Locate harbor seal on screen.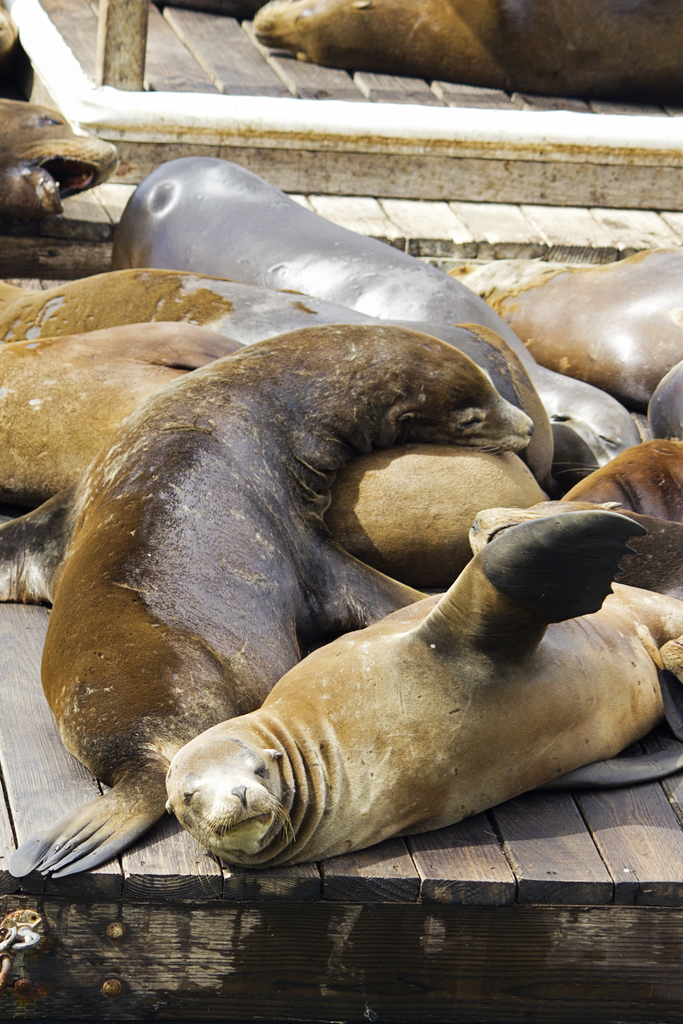
On screen at l=0, t=319, r=531, b=877.
